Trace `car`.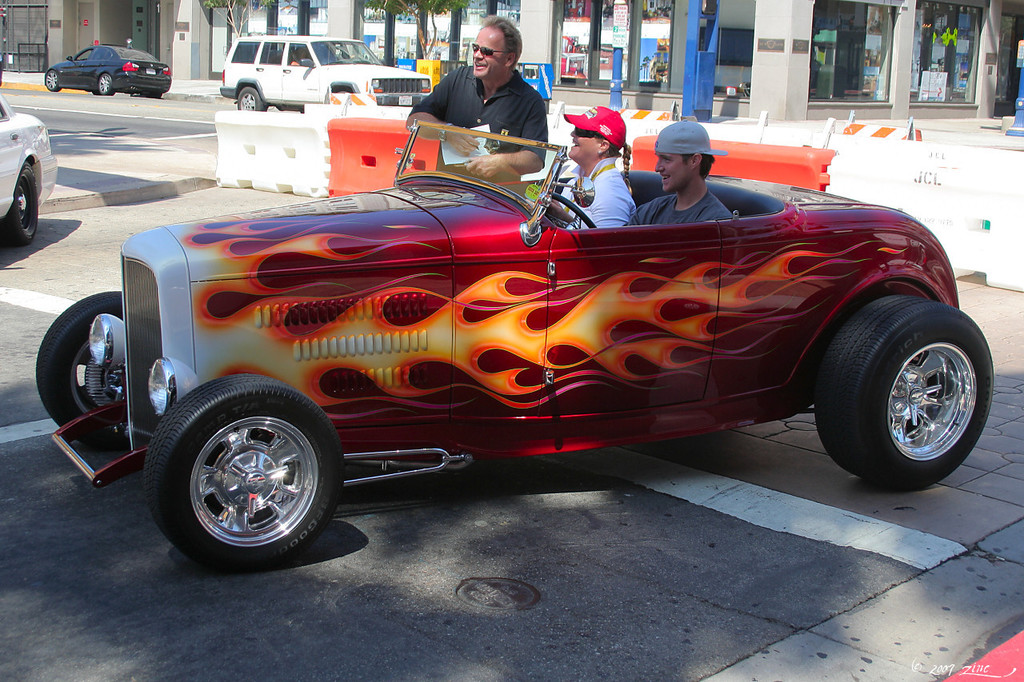
Traced to region(0, 94, 59, 243).
